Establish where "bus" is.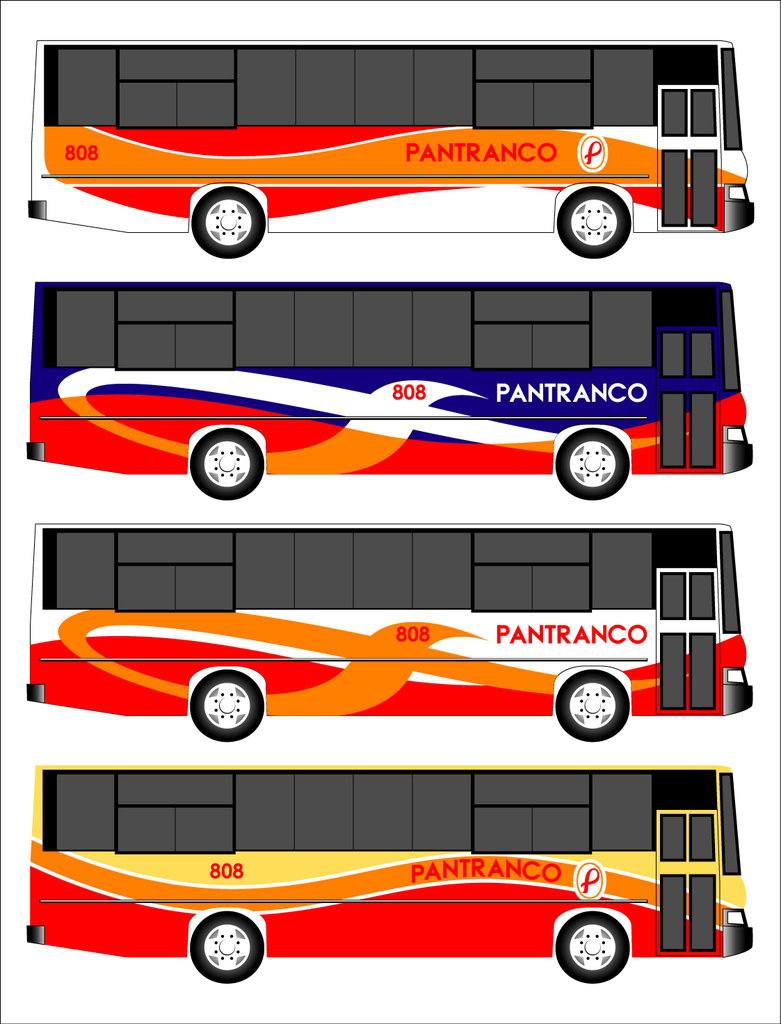
Established at (left=23, top=280, right=751, bottom=501).
